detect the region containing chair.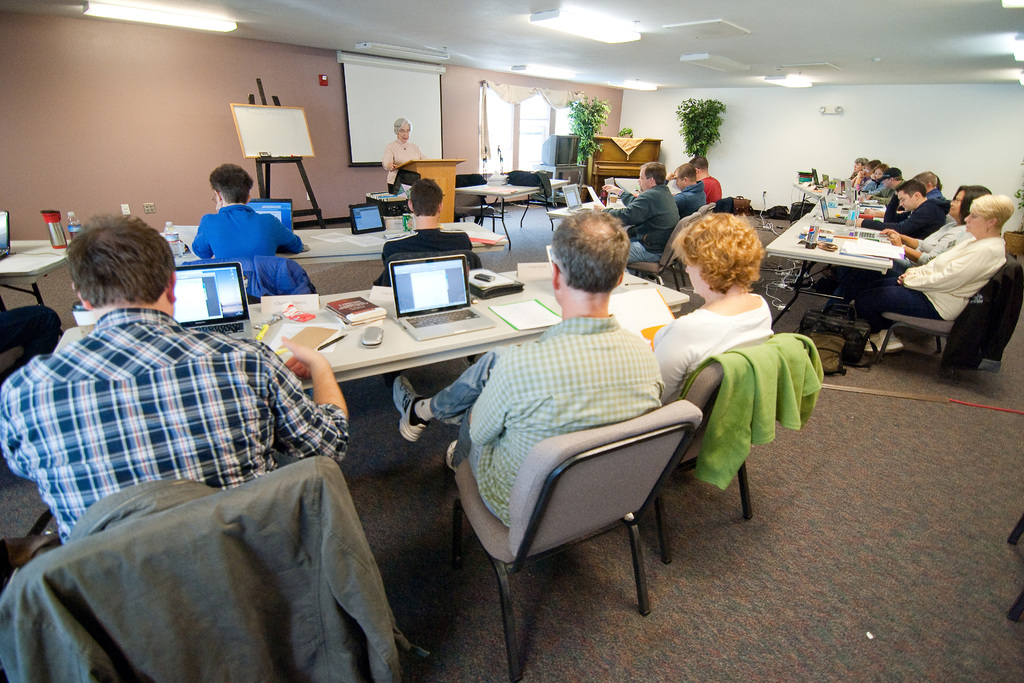
crop(876, 256, 1018, 358).
